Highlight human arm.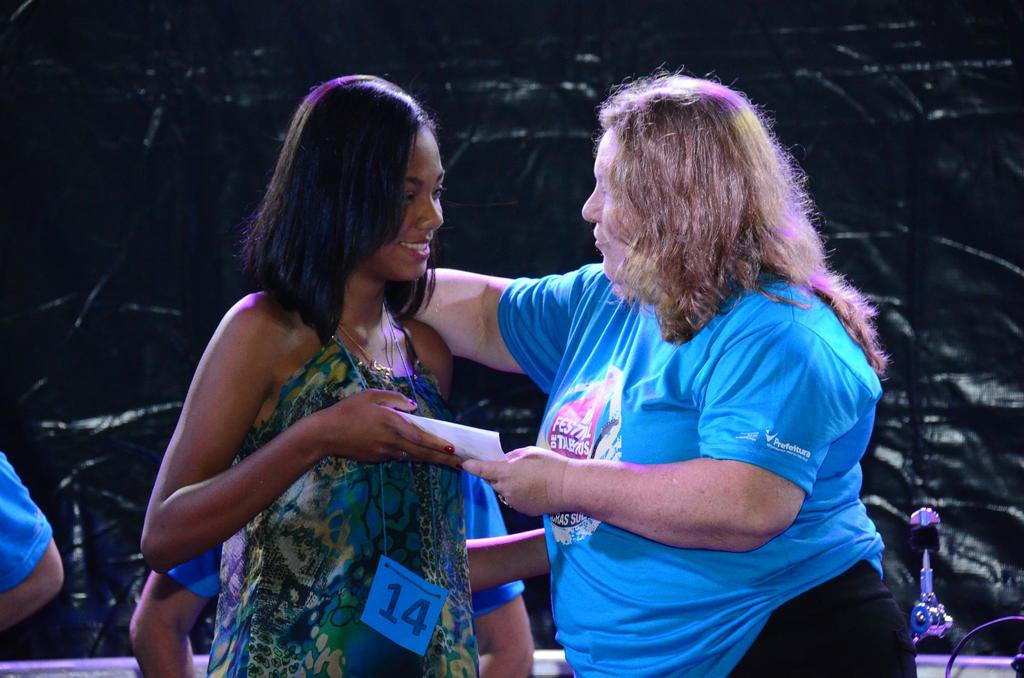
Highlighted region: {"x1": 125, "y1": 545, "x2": 221, "y2": 677}.
